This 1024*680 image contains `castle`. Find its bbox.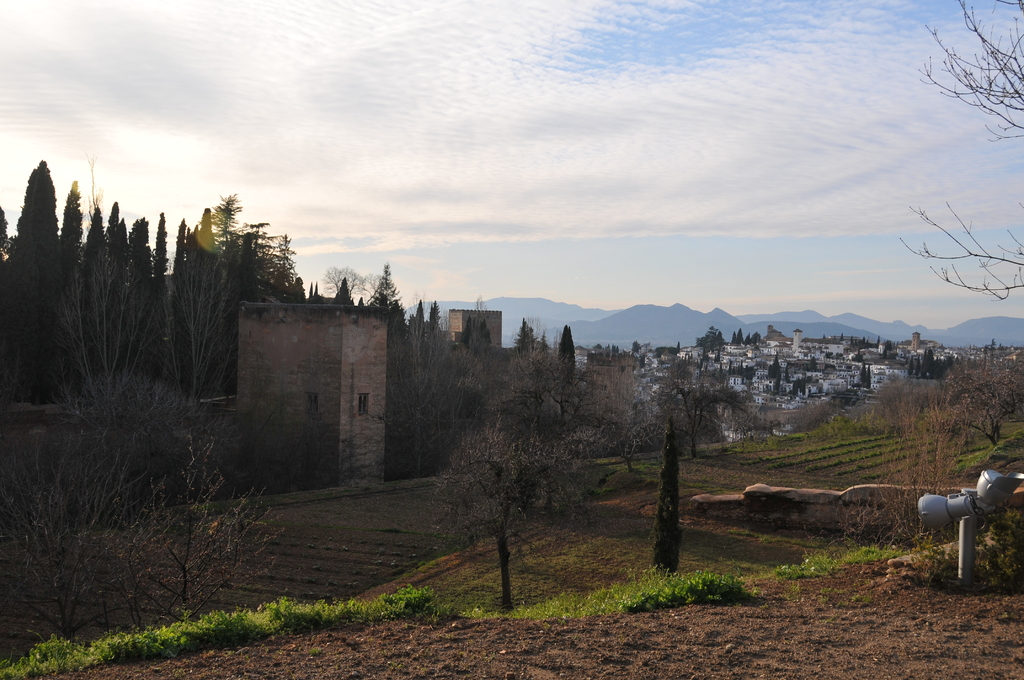
191 301 510 482.
